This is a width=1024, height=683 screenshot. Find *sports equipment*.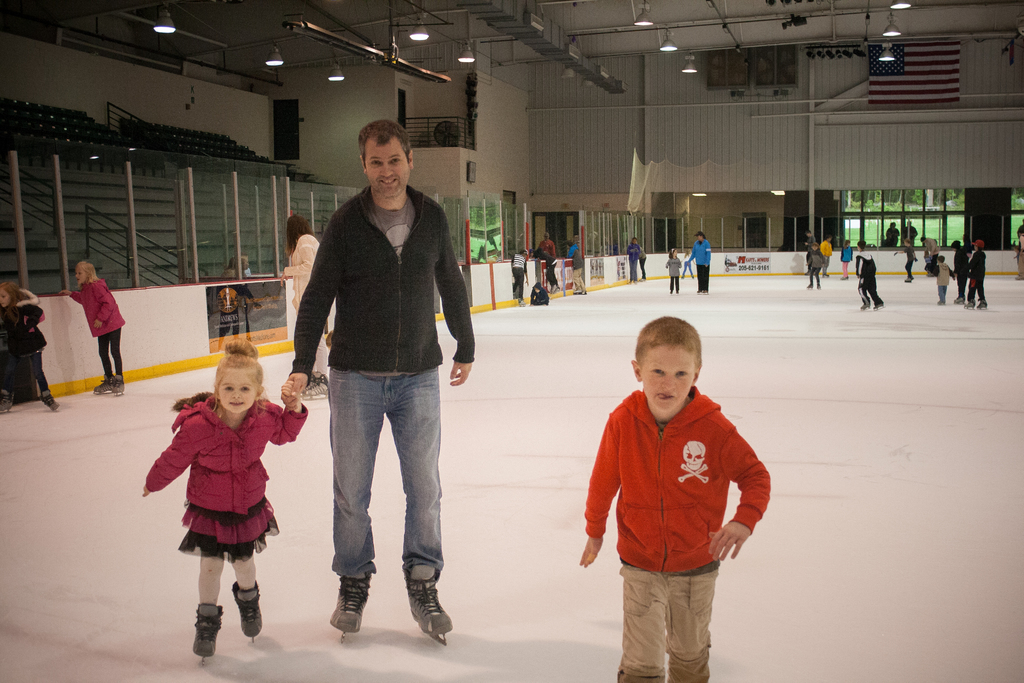
Bounding box: region(803, 268, 811, 276).
